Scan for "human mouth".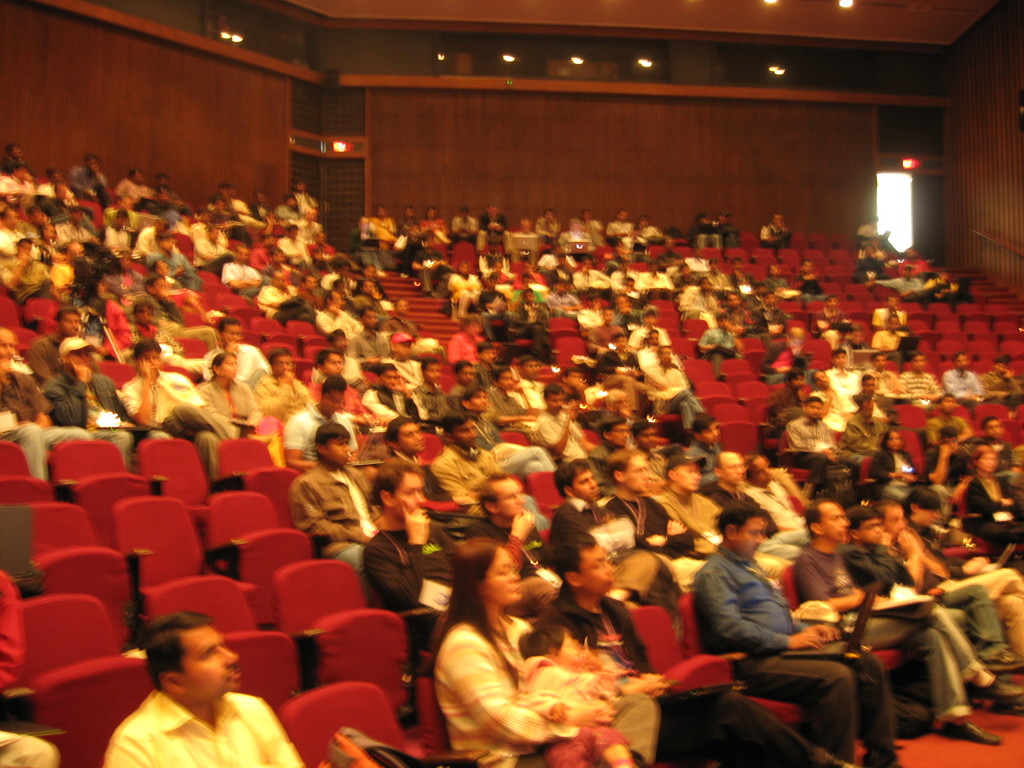
Scan result: 226/667/243/683.
